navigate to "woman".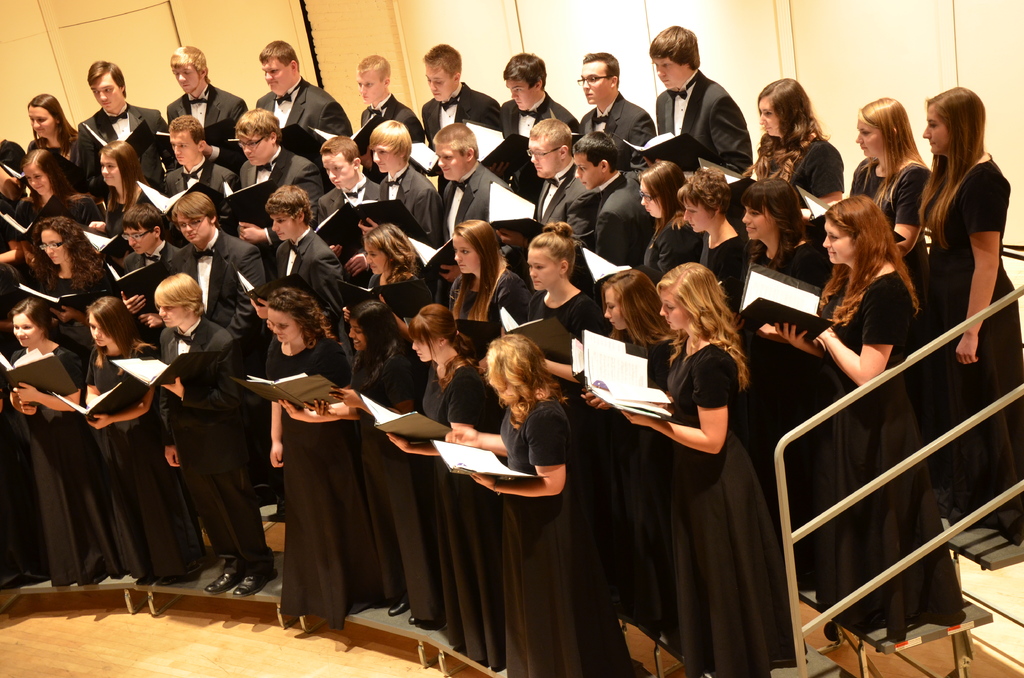
Navigation target: [336, 225, 454, 387].
